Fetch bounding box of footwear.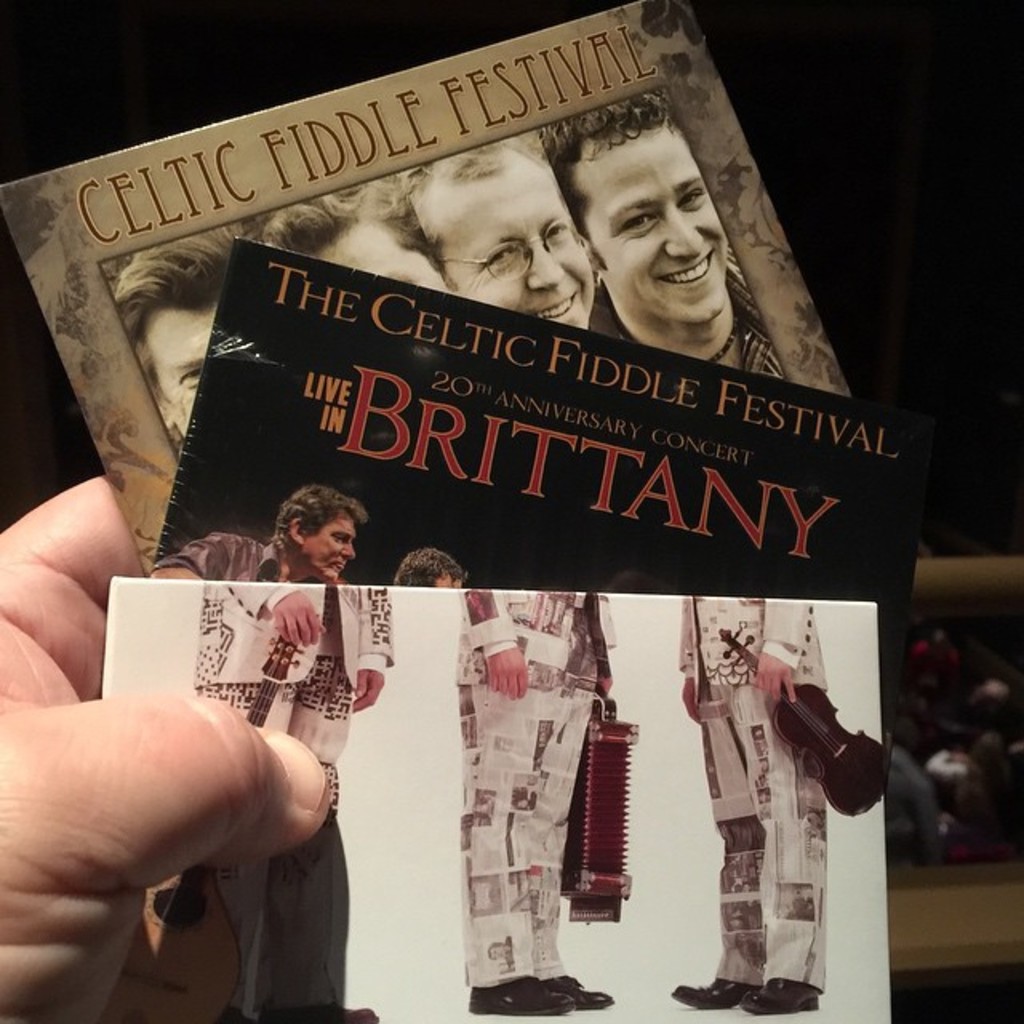
Bbox: <region>469, 973, 566, 1019</region>.
